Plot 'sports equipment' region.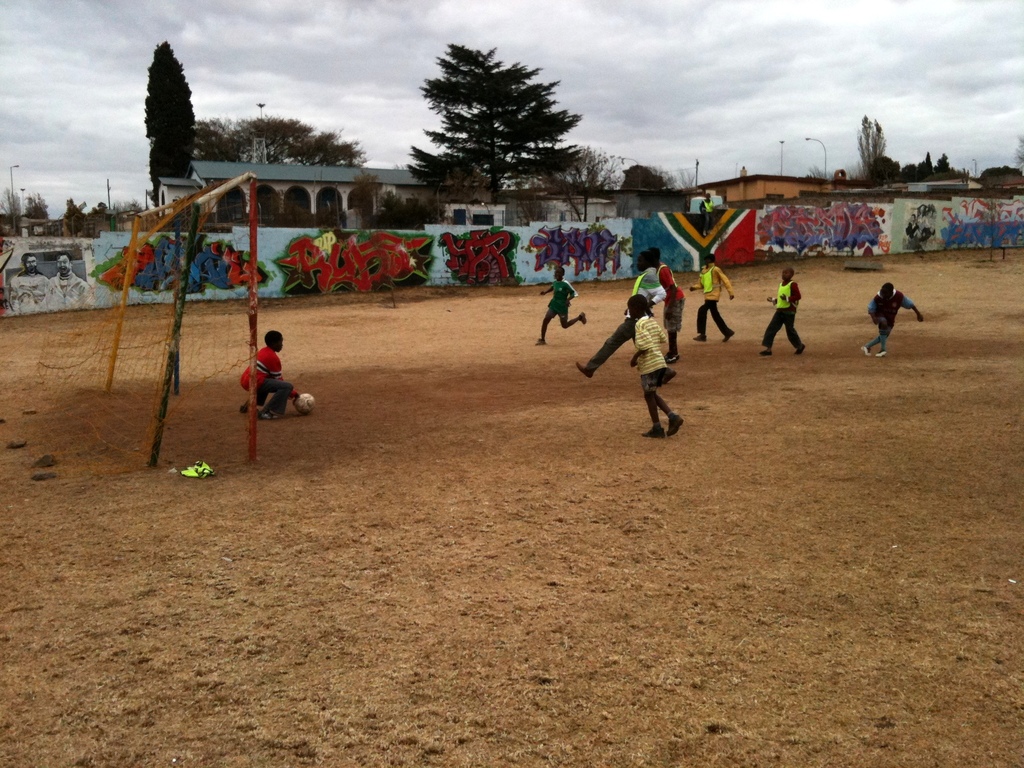
Plotted at (293,394,314,413).
